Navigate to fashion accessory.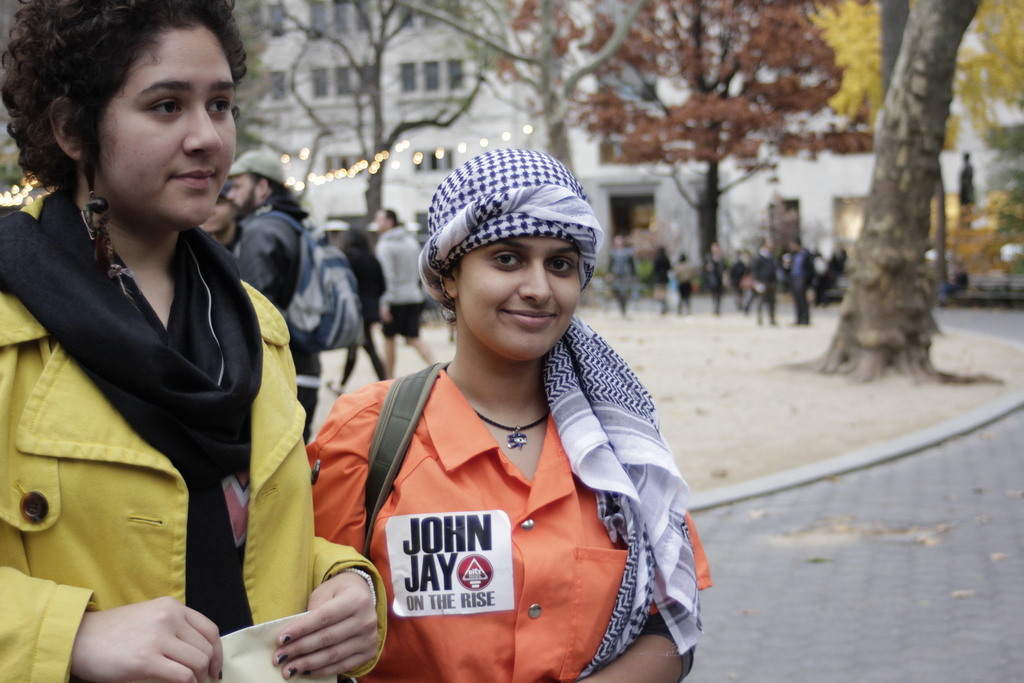
Navigation target: 1 205 260 643.
